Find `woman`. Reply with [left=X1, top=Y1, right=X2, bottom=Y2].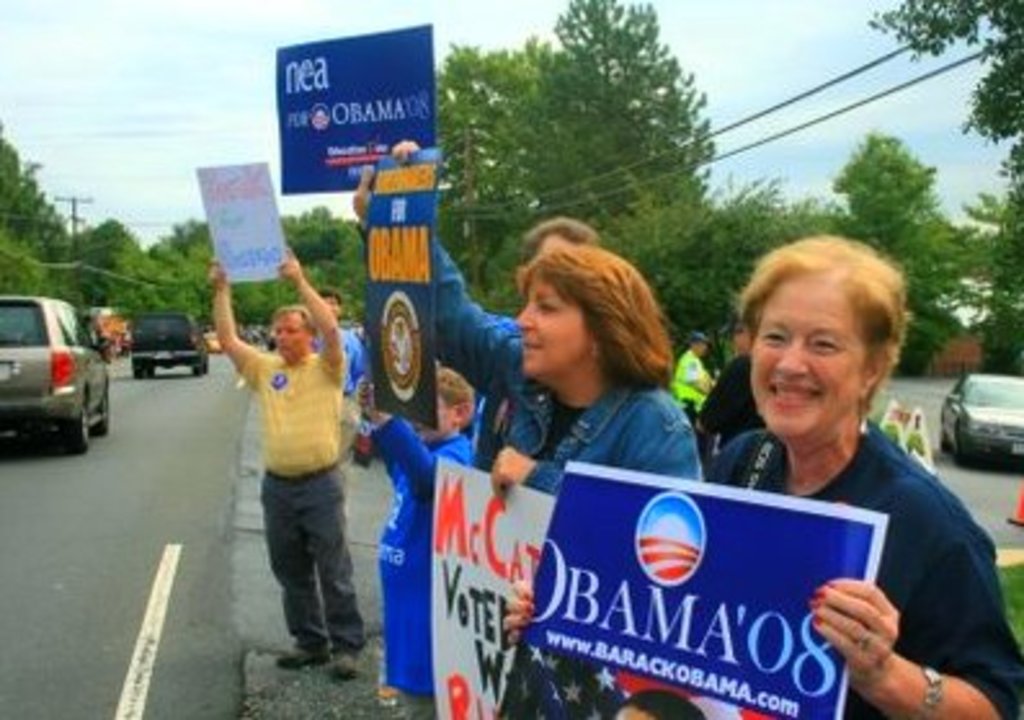
[left=377, top=134, right=704, bottom=488].
